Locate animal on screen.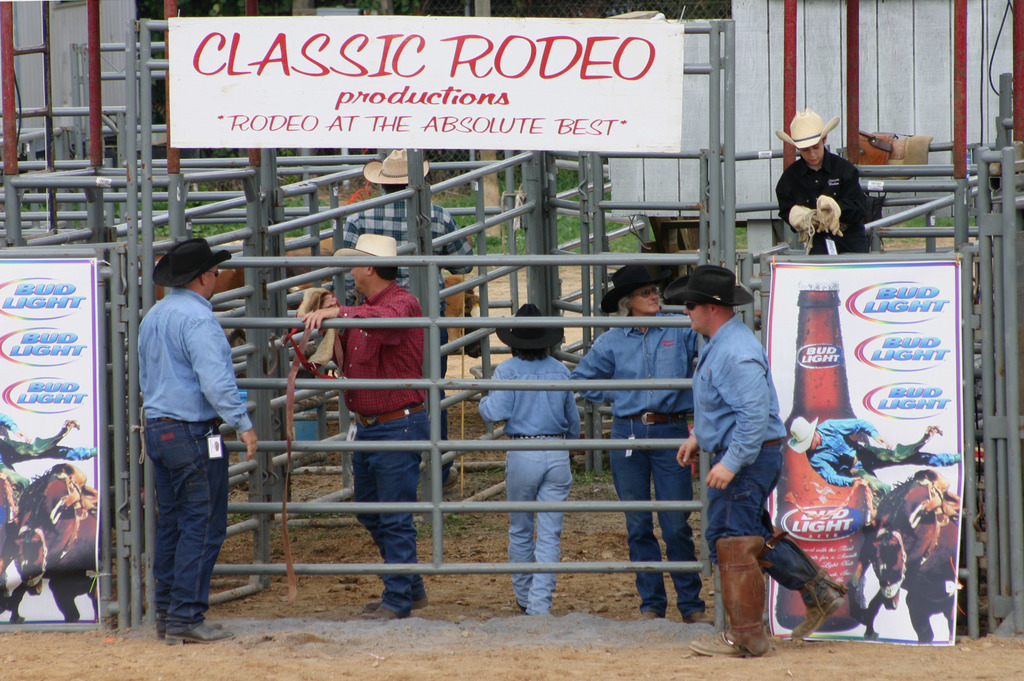
On screen at detection(0, 460, 99, 623).
